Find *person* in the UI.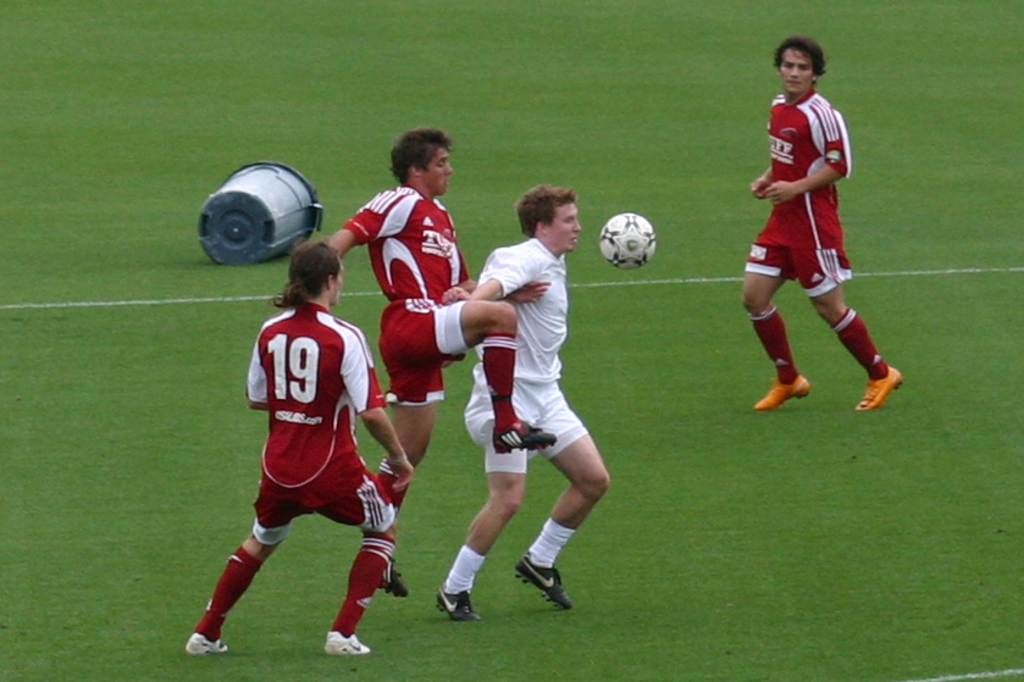
UI element at (x1=428, y1=185, x2=610, y2=626).
